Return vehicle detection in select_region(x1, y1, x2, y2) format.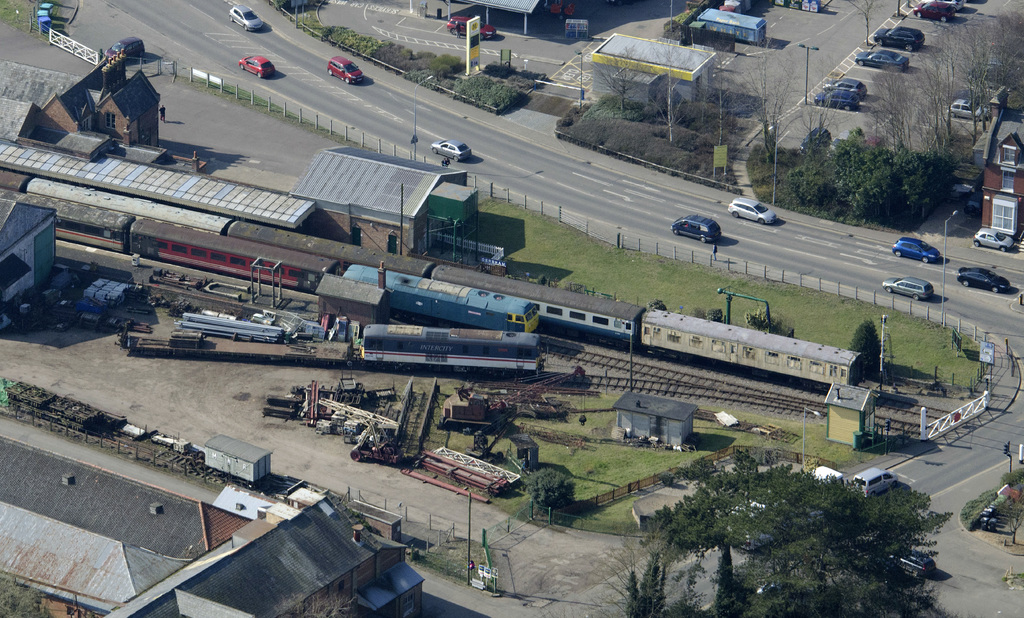
select_region(846, 464, 904, 499).
